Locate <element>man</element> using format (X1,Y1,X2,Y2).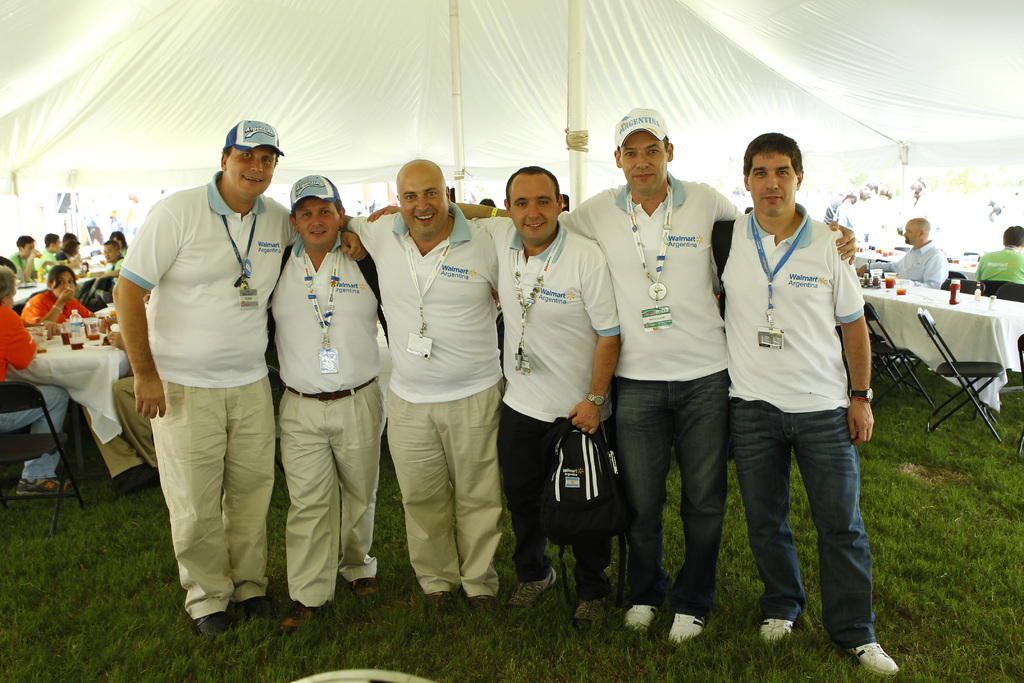
(324,146,522,618).
